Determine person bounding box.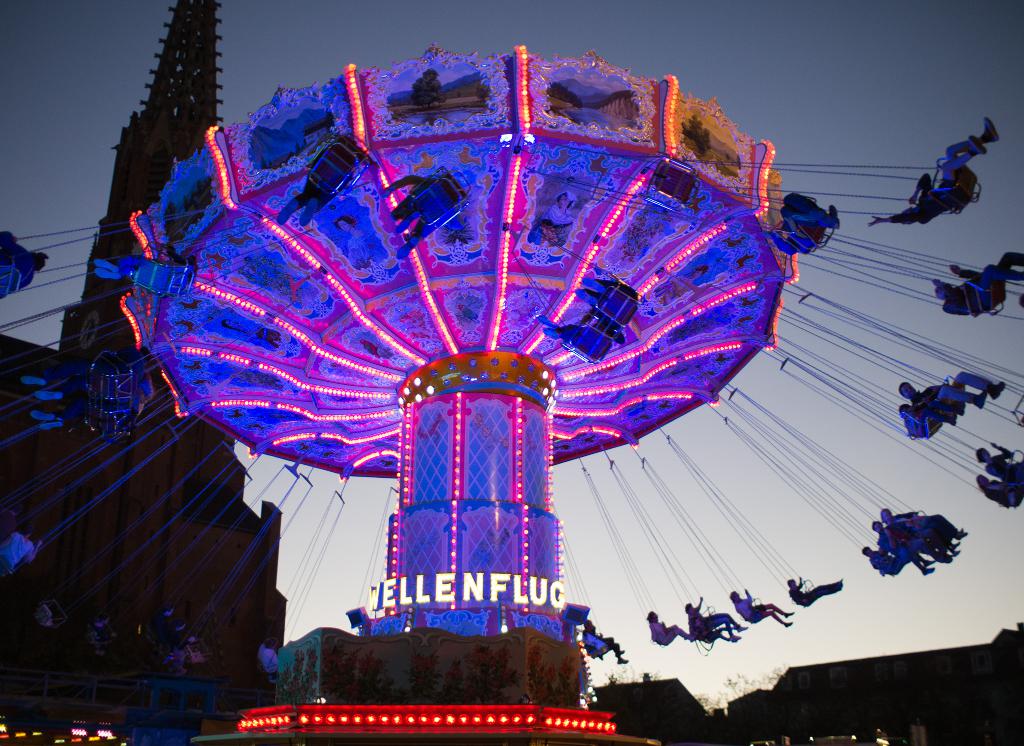
Determined: locate(147, 604, 190, 654).
